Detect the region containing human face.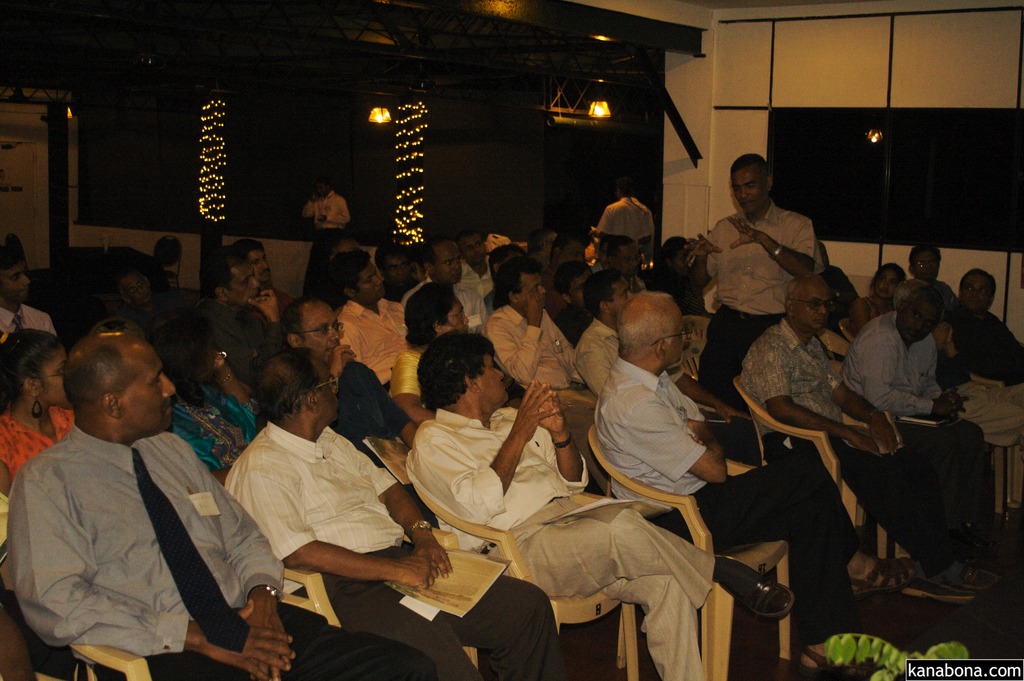
select_region(614, 278, 632, 319).
